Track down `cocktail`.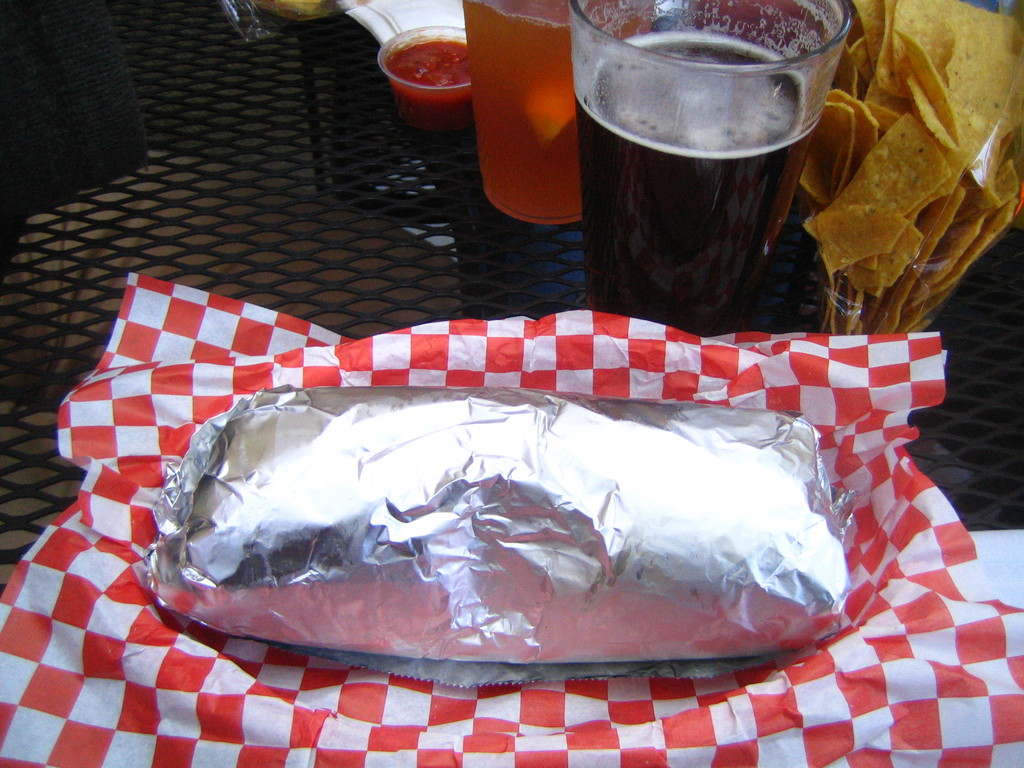
Tracked to bbox=[467, 0, 644, 221].
